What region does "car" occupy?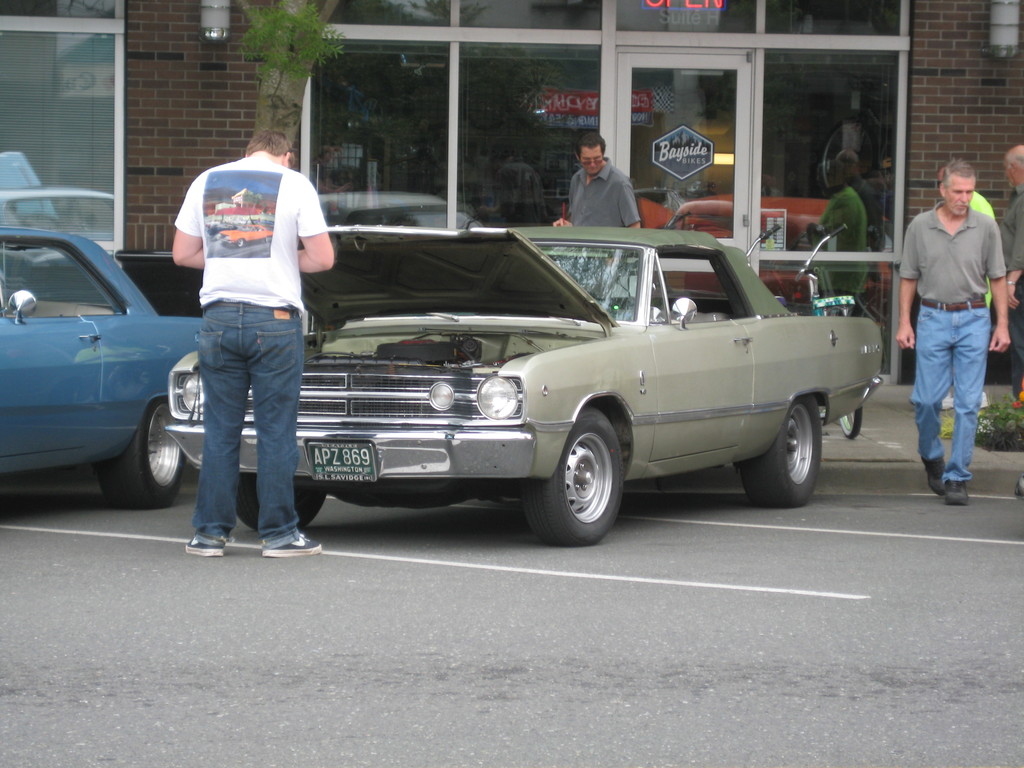
box(164, 220, 881, 547).
